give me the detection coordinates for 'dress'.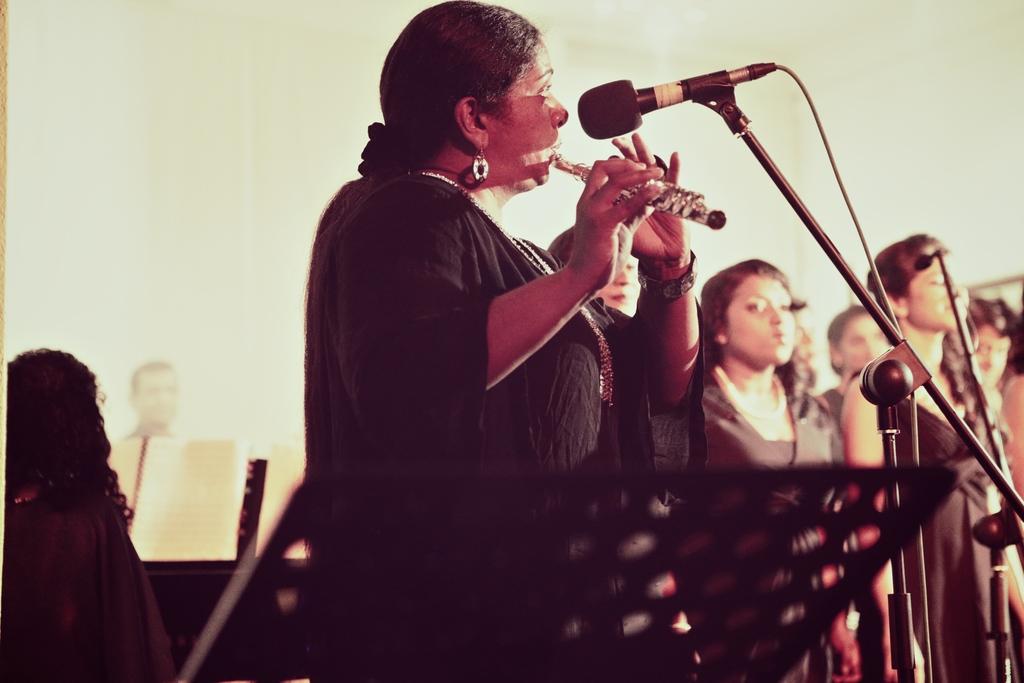
box=[883, 397, 1023, 682].
